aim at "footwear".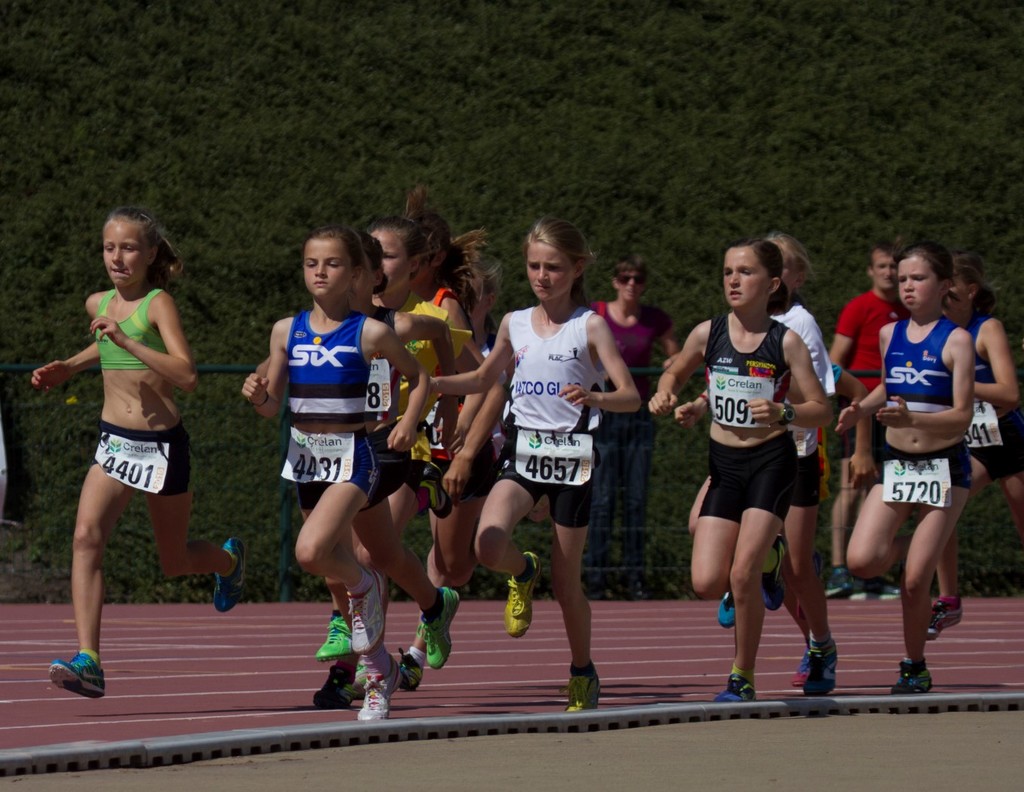
Aimed at x1=801 y1=637 x2=845 y2=698.
